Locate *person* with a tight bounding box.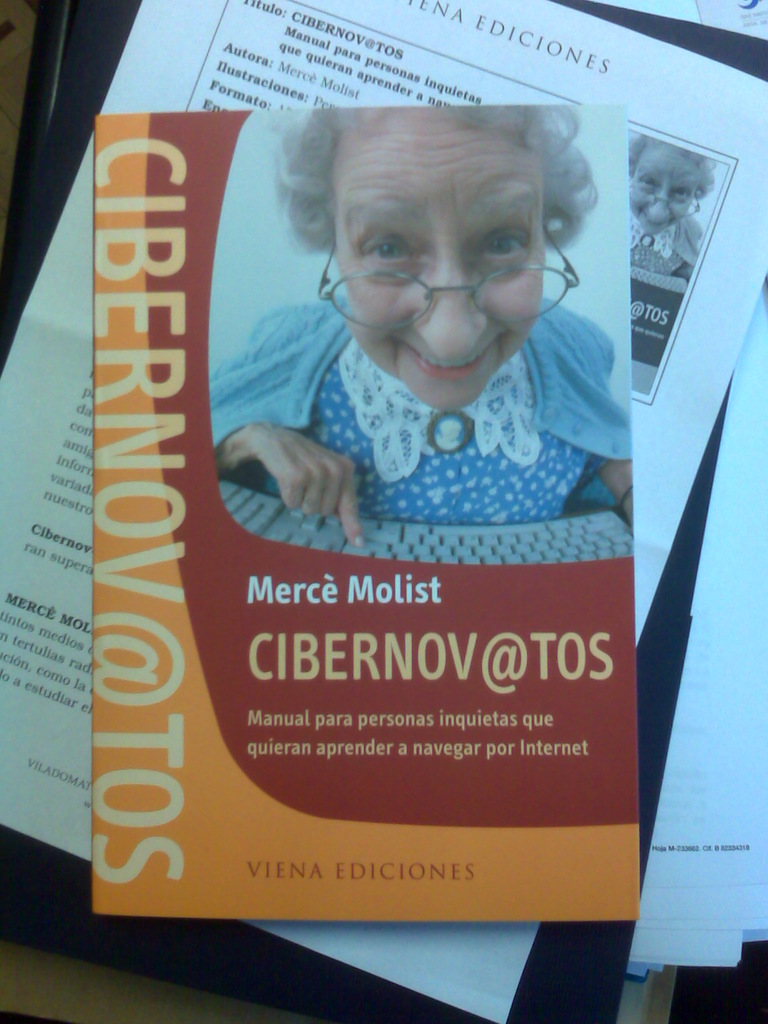
bbox=(197, 87, 623, 828).
